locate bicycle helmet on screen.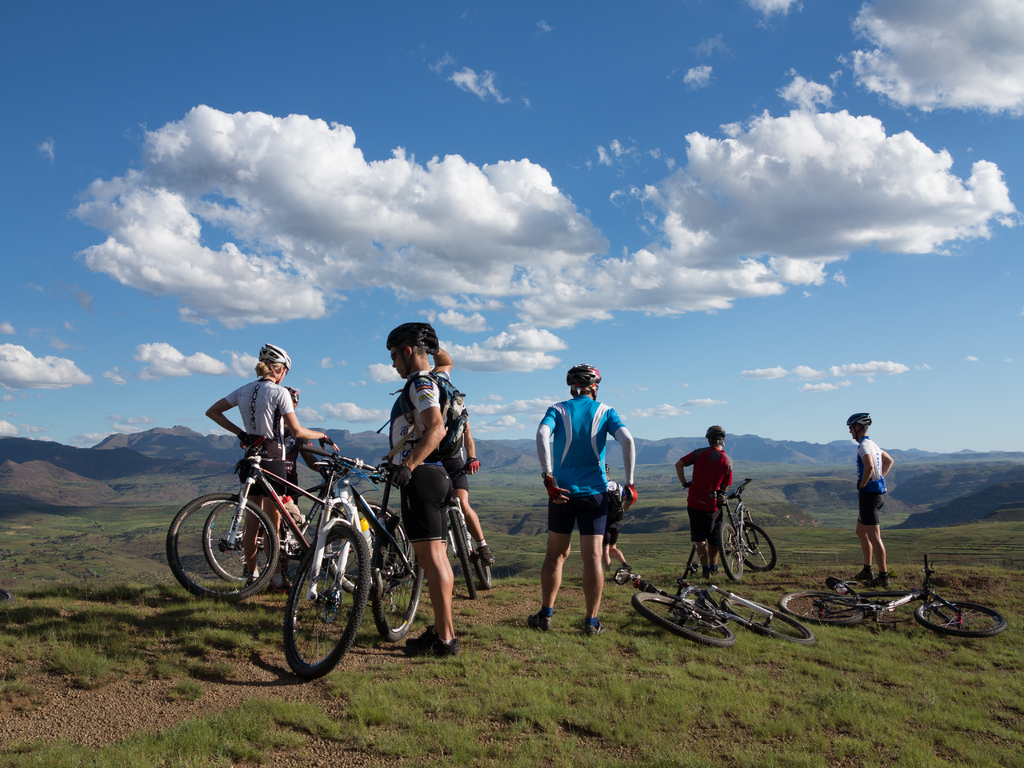
On screen at bbox=(251, 339, 288, 375).
